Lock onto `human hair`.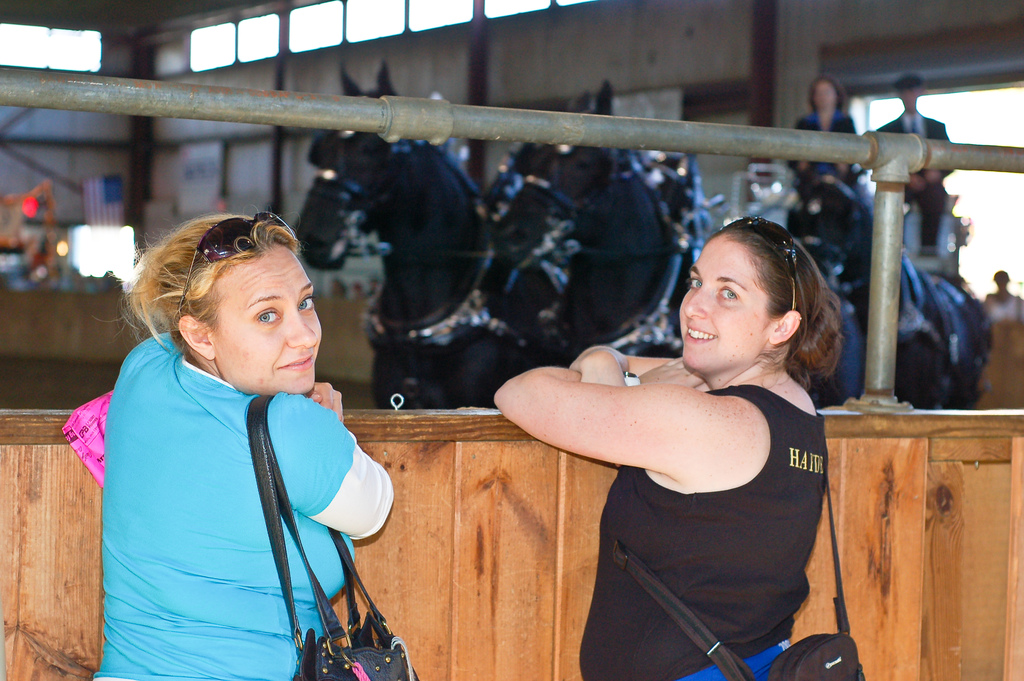
Locked: <bbox>119, 208, 309, 387</bbox>.
